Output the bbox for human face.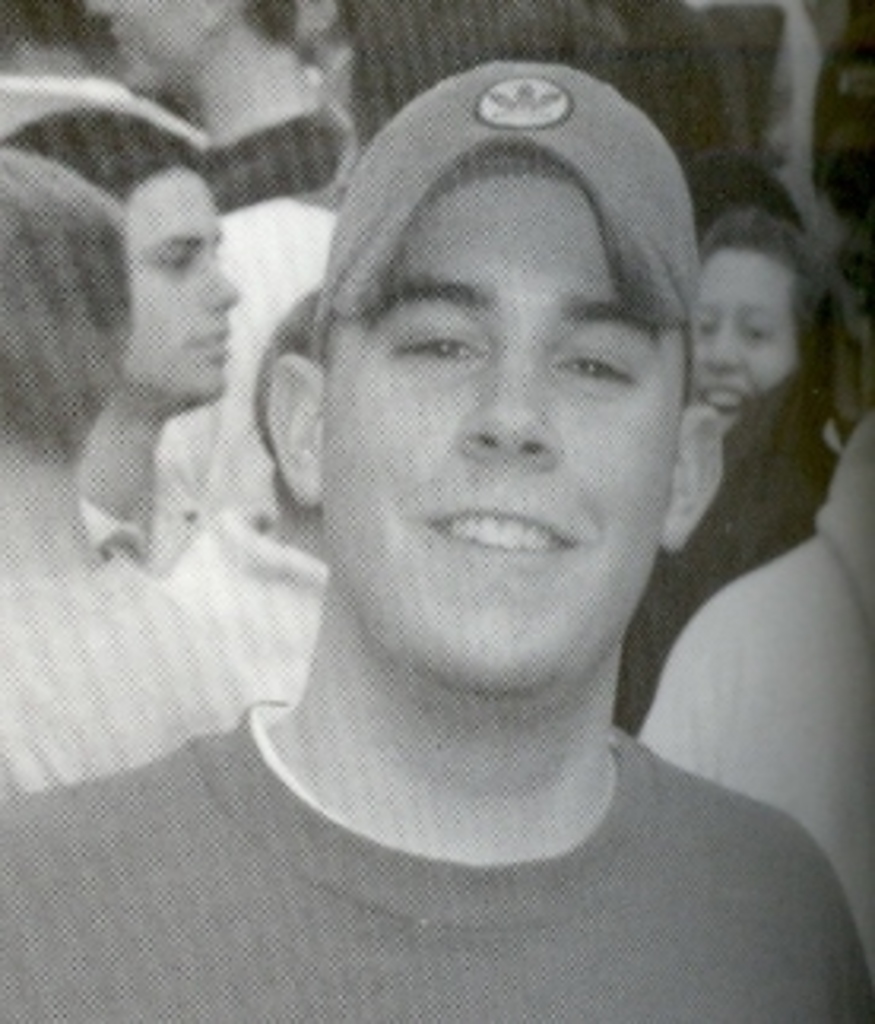
<box>694,254,796,431</box>.
